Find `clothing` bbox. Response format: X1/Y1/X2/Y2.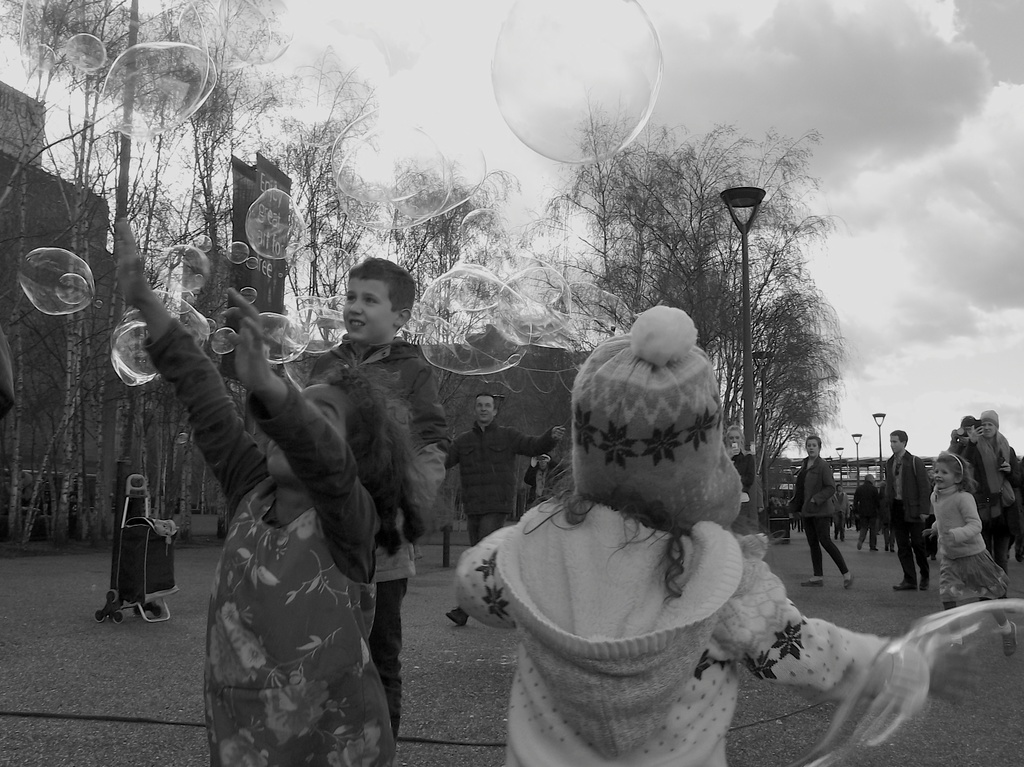
975/430/1020/565.
